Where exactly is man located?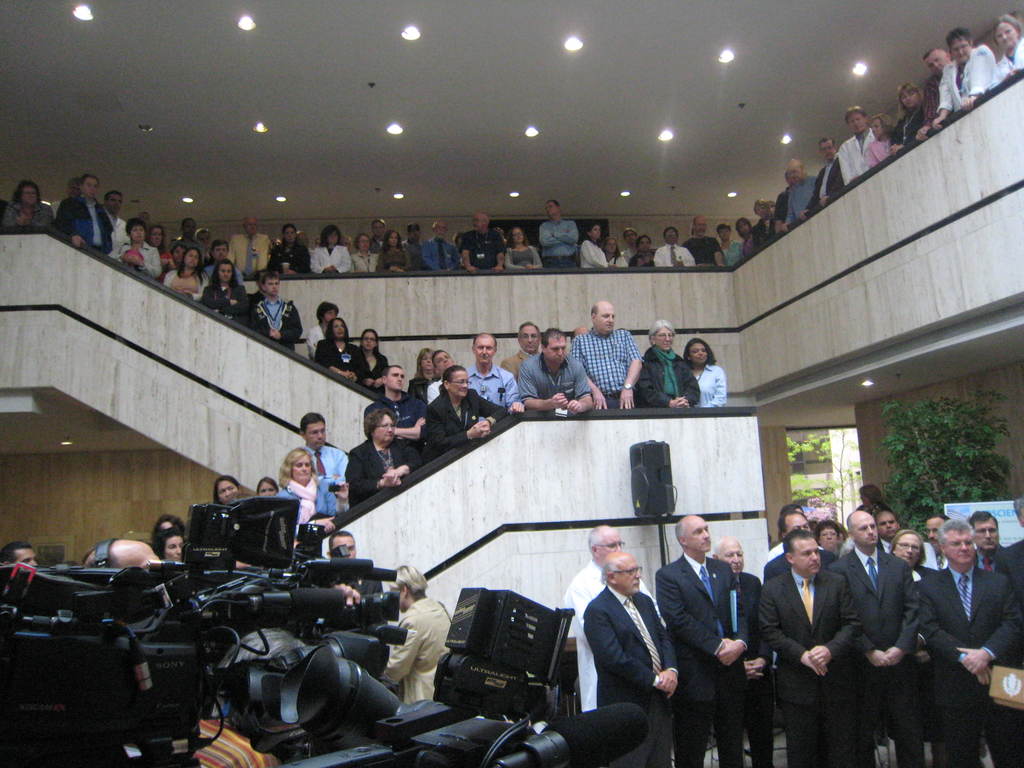
Its bounding box is (300, 408, 346, 496).
